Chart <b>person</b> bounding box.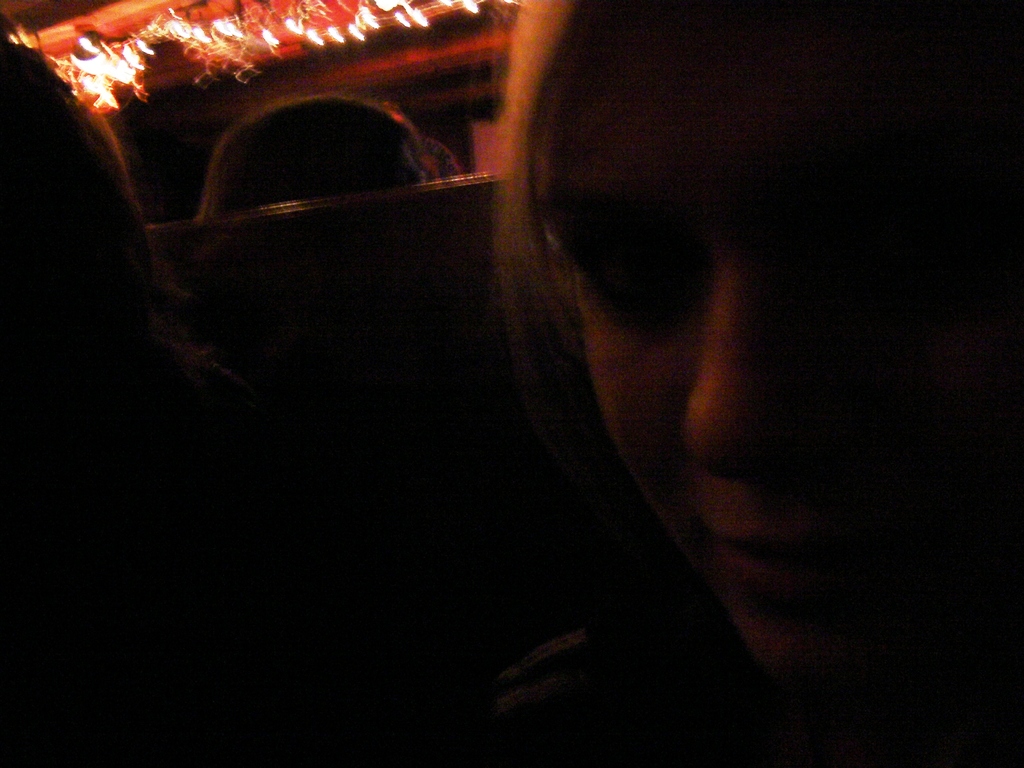
Charted: <region>333, 20, 976, 736</region>.
